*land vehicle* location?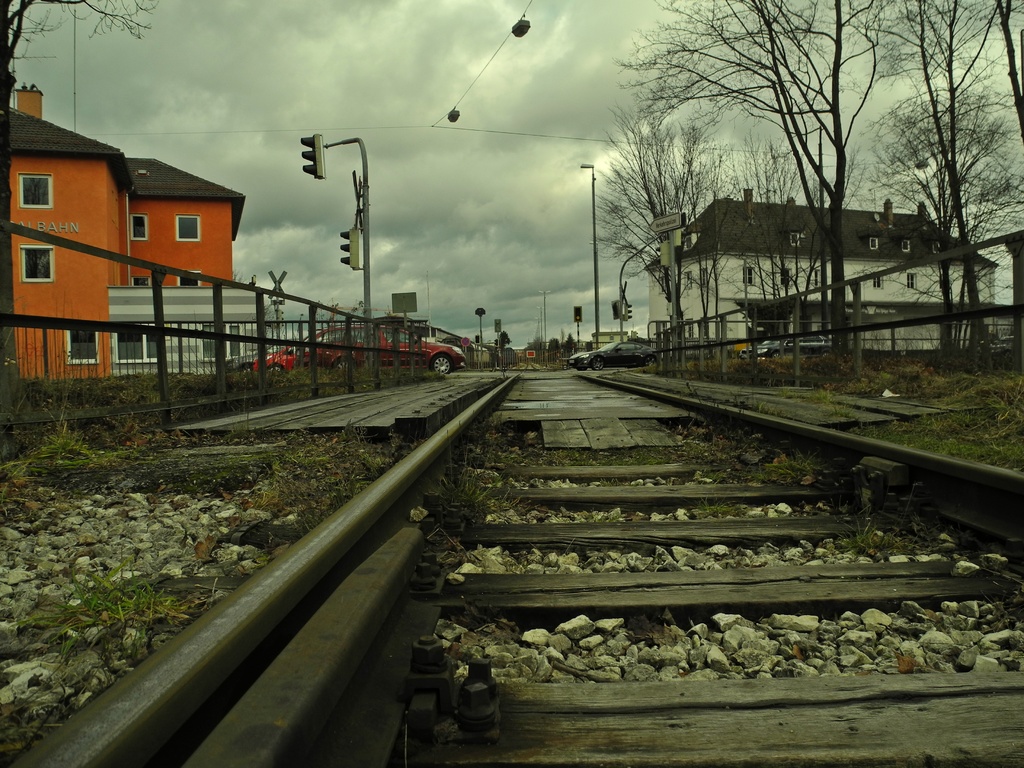
box(296, 324, 467, 375)
